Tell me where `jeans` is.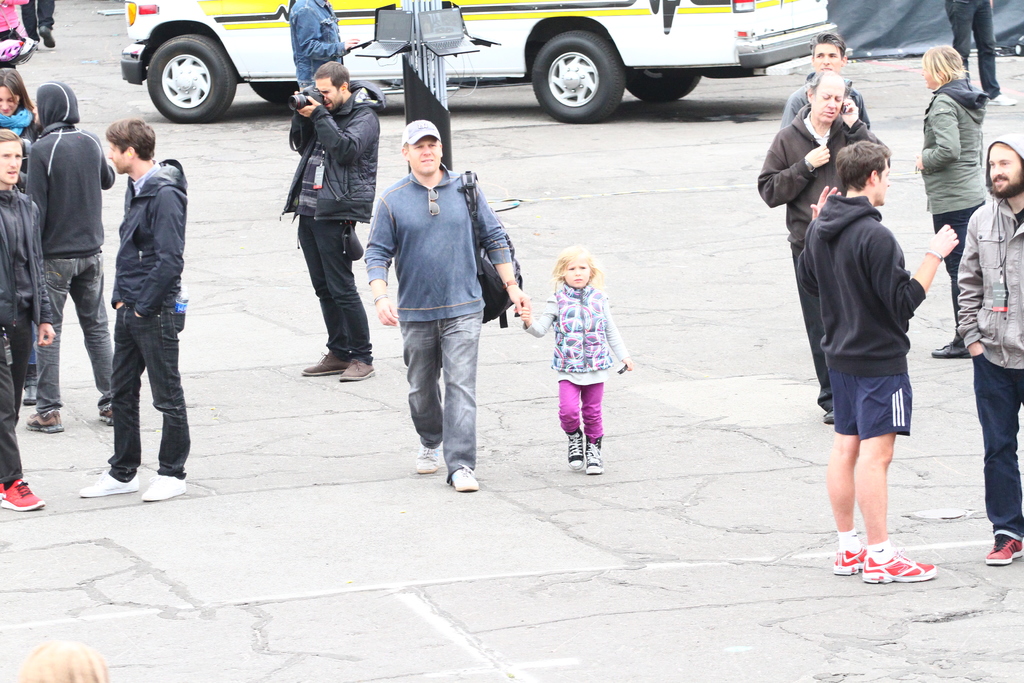
`jeans` is at Rect(394, 288, 490, 497).
